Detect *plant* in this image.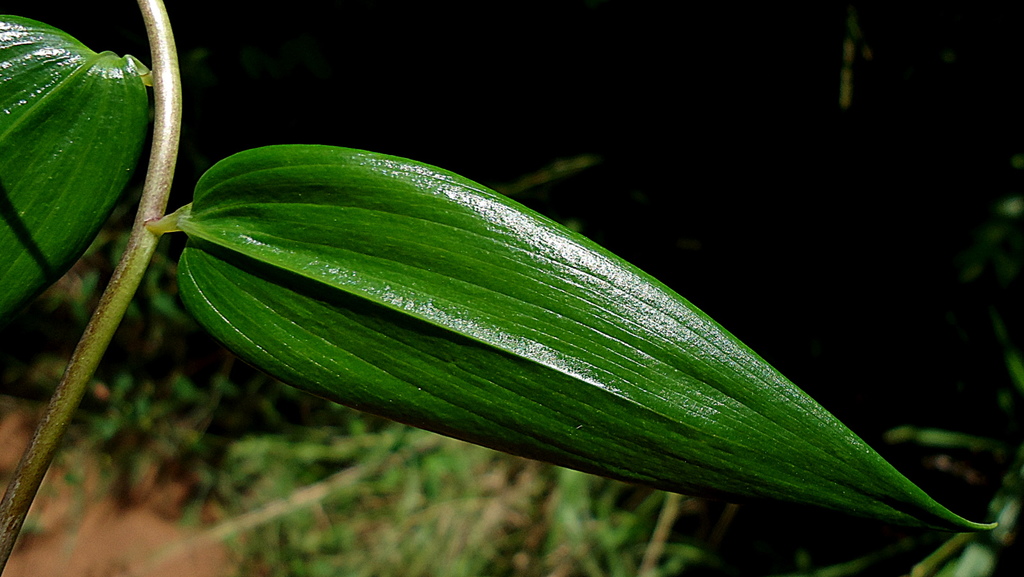
Detection: (x1=0, y1=0, x2=1023, y2=576).
